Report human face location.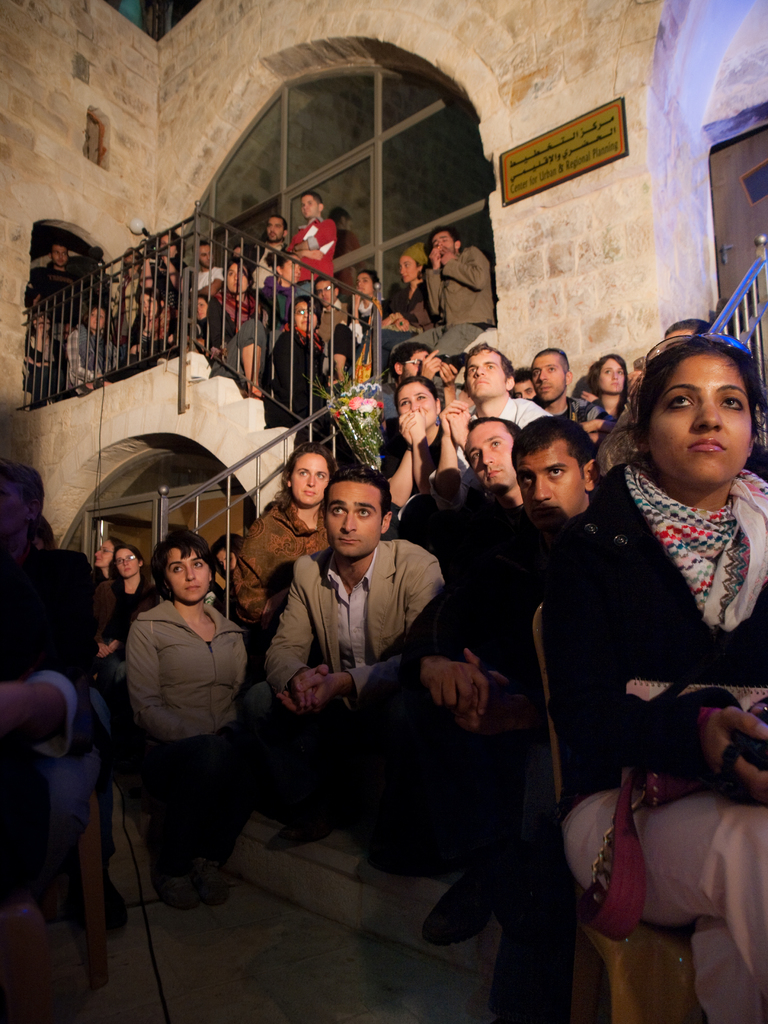
Report: <region>517, 446, 587, 525</region>.
